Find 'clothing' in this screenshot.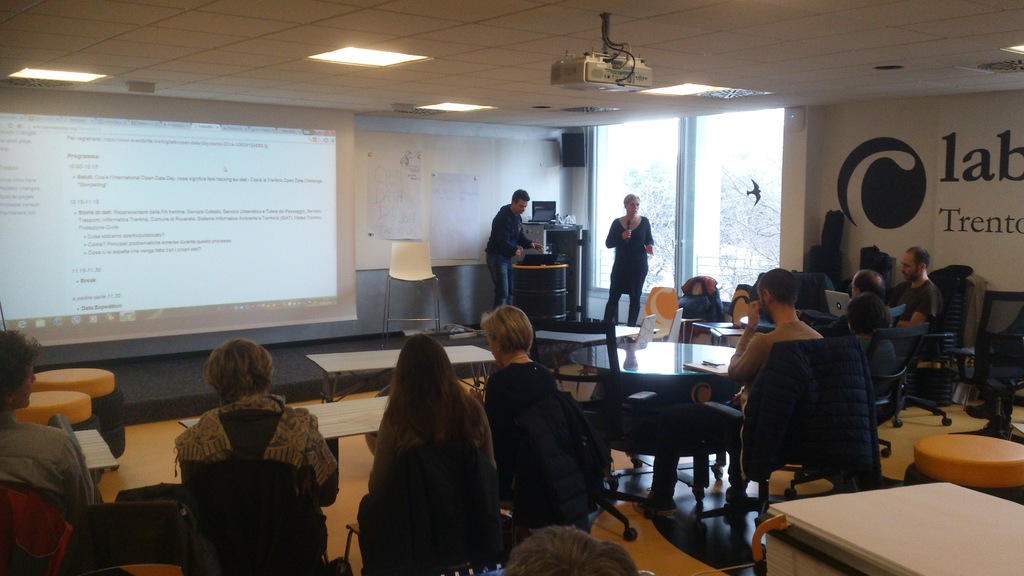
The bounding box for 'clothing' is detection(484, 202, 534, 303).
